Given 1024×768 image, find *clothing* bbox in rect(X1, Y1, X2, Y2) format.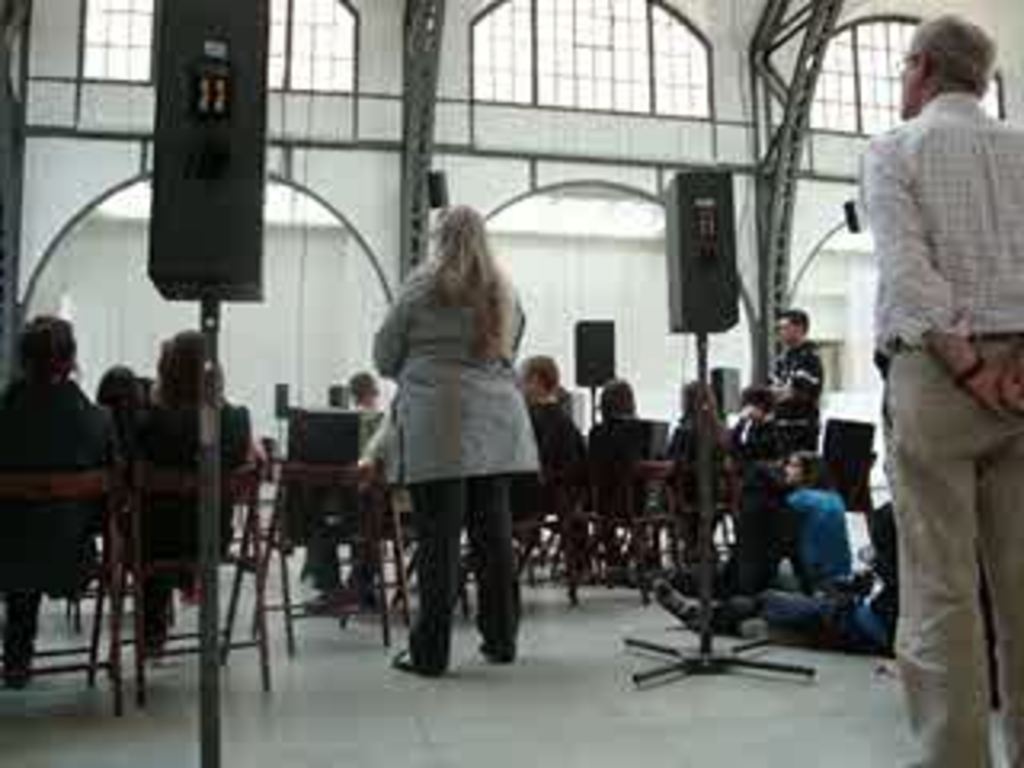
rect(371, 272, 544, 675).
